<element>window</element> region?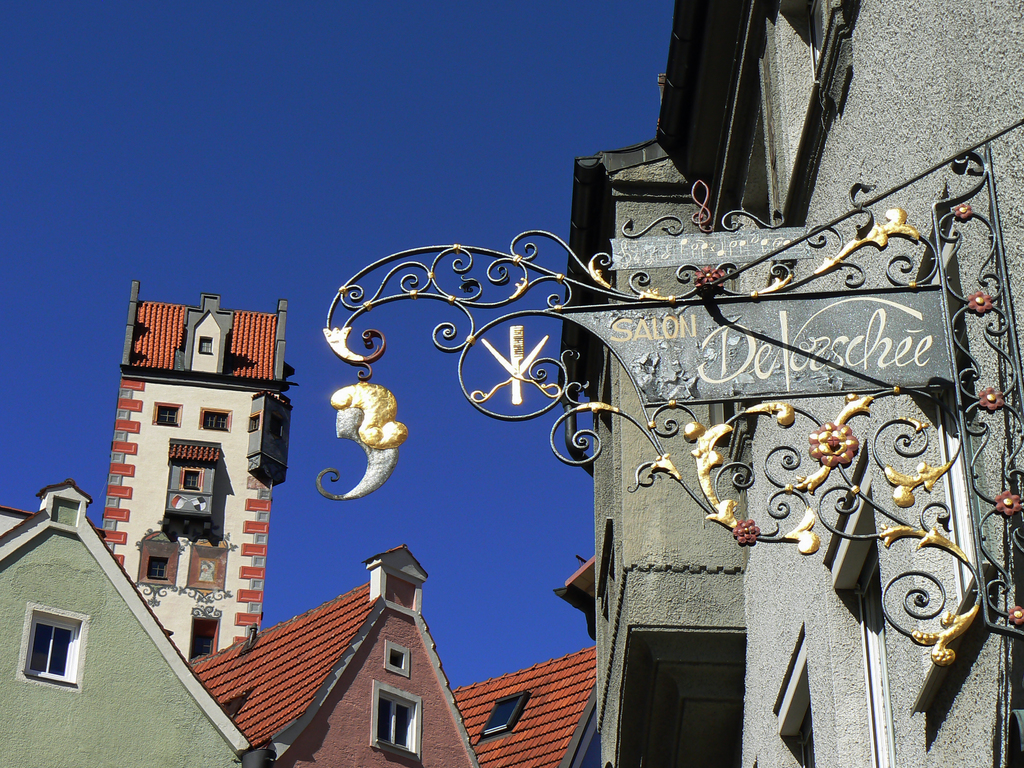
154,401,179,426
